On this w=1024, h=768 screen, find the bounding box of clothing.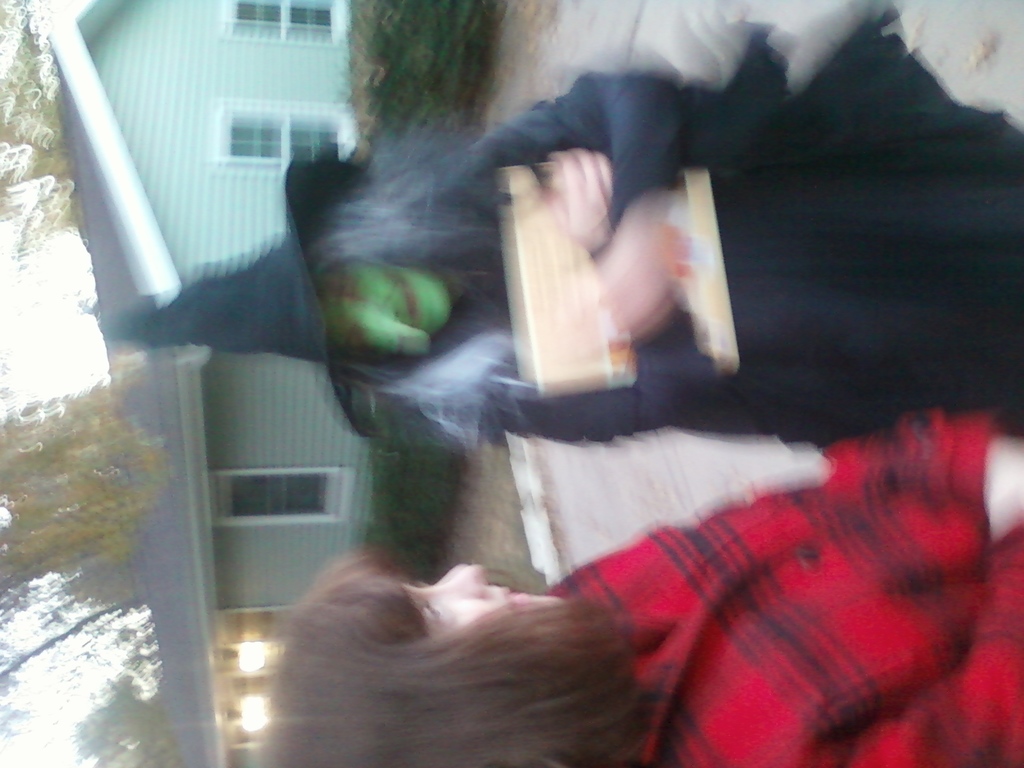
Bounding box: <region>451, 0, 1023, 449</region>.
